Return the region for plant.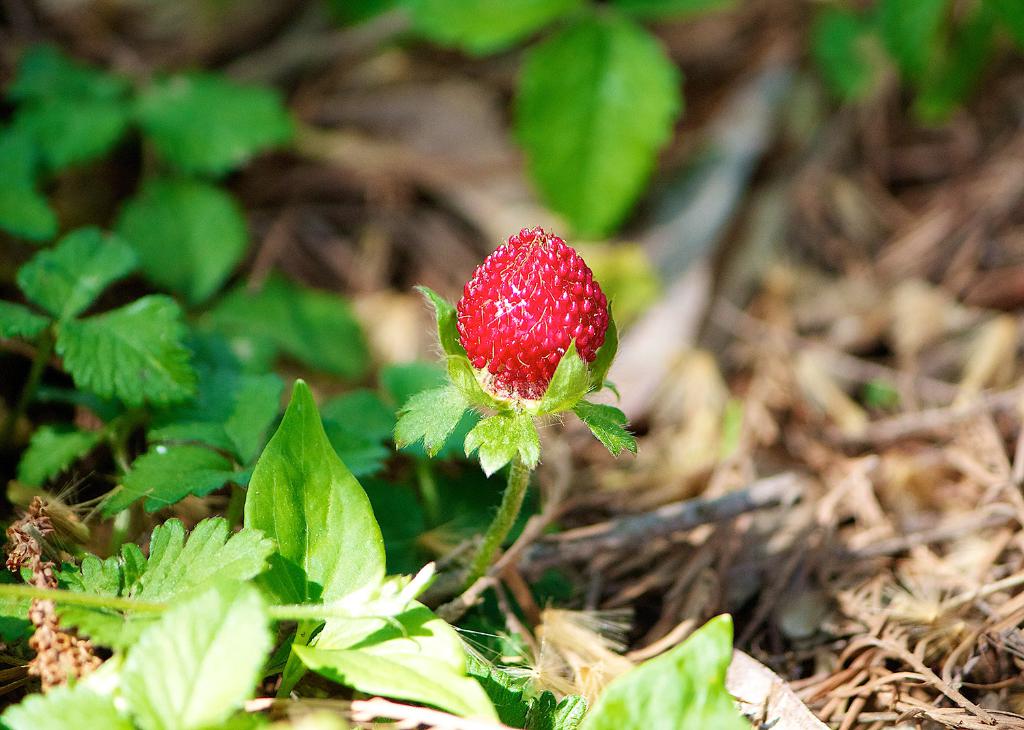
<bbox>0, 46, 307, 243</bbox>.
